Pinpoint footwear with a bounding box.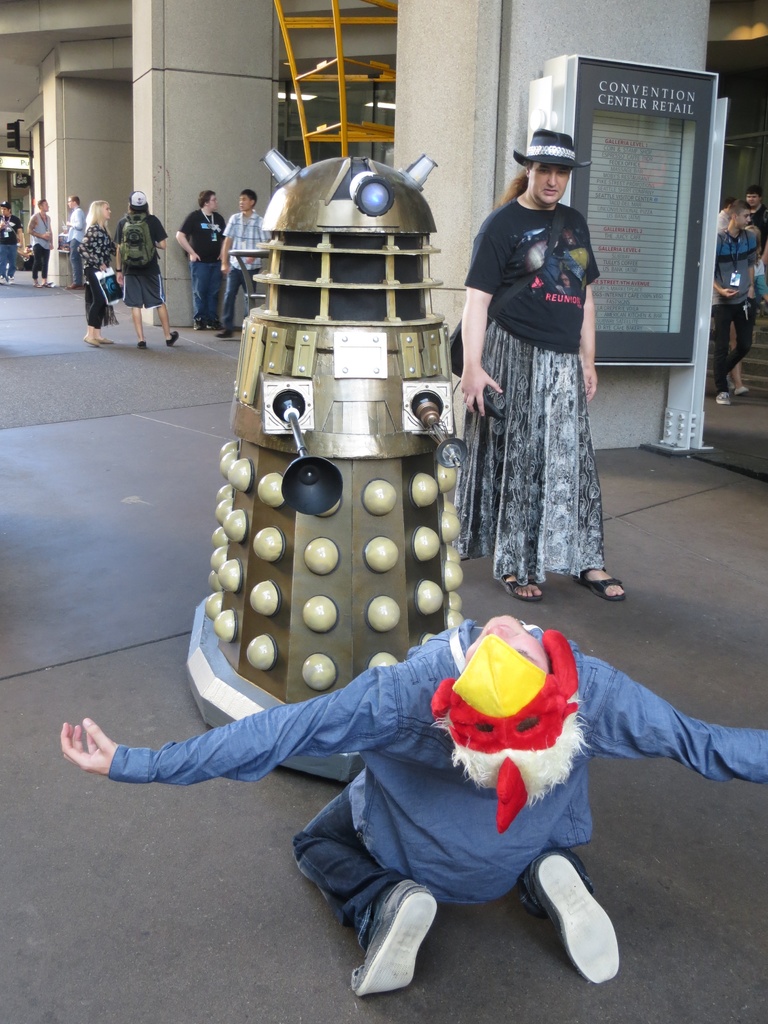
716, 390, 730, 406.
